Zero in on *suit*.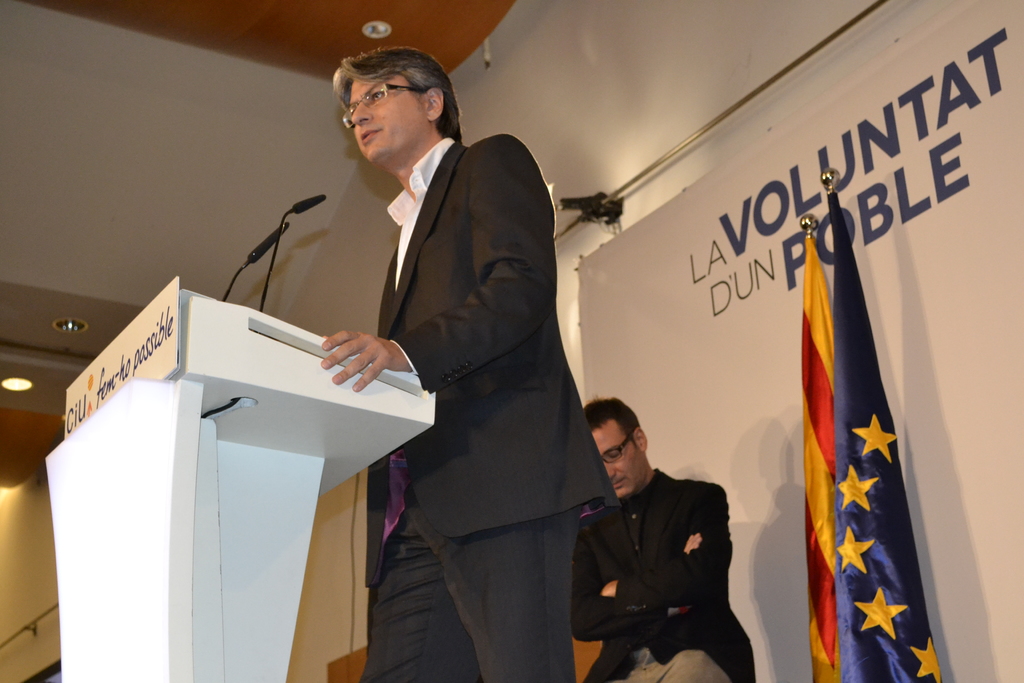
Zeroed in: (left=363, top=133, right=618, bottom=682).
